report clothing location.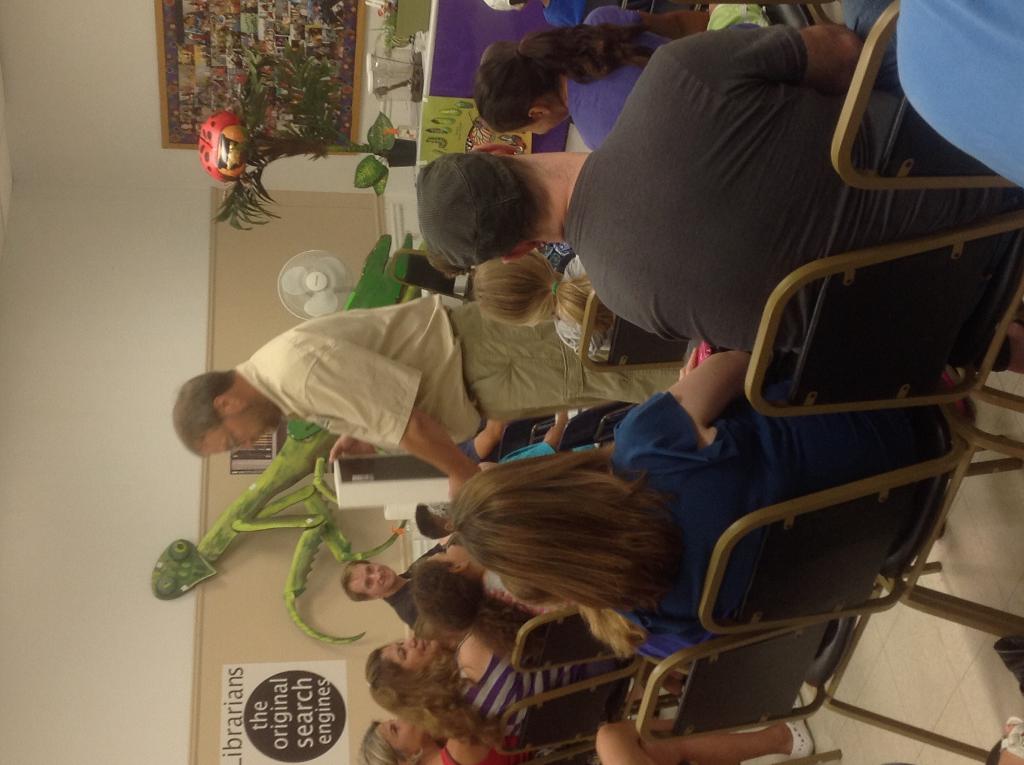
Report: pyautogui.locateOnScreen(552, 253, 675, 358).
